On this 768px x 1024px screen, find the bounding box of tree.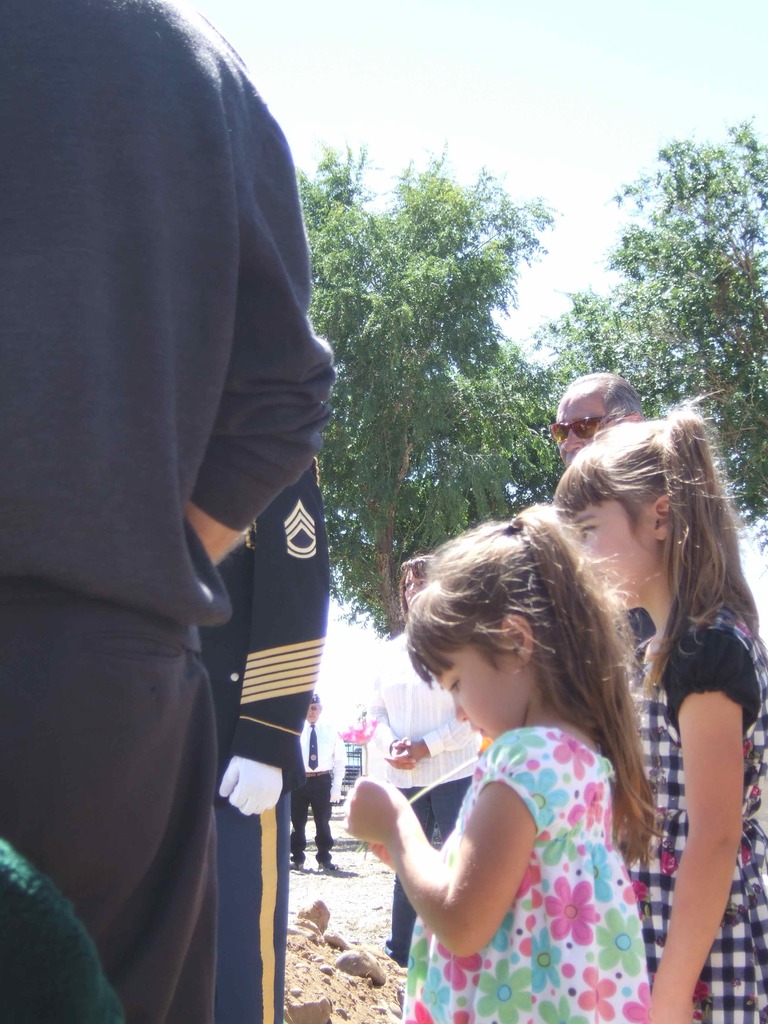
Bounding box: BBox(565, 106, 767, 555).
